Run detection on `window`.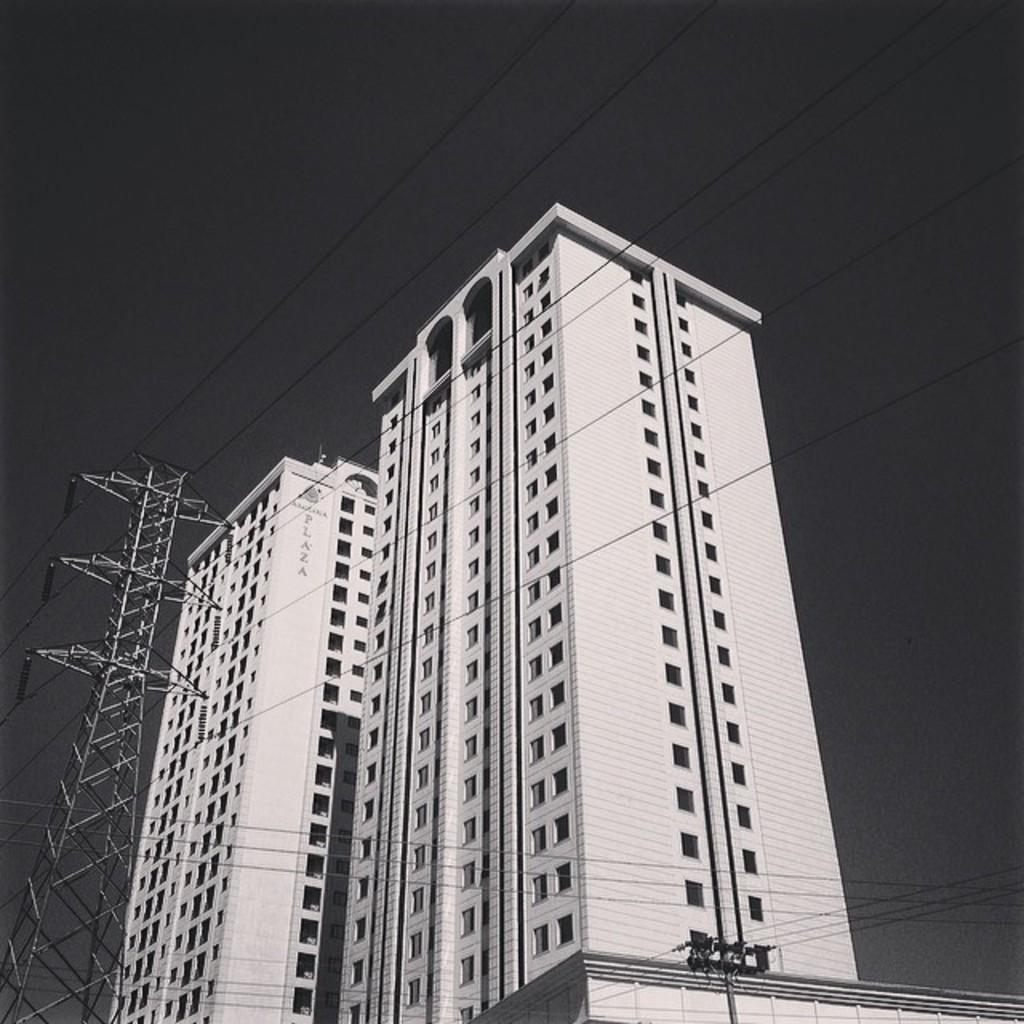
Result: detection(466, 530, 475, 549).
